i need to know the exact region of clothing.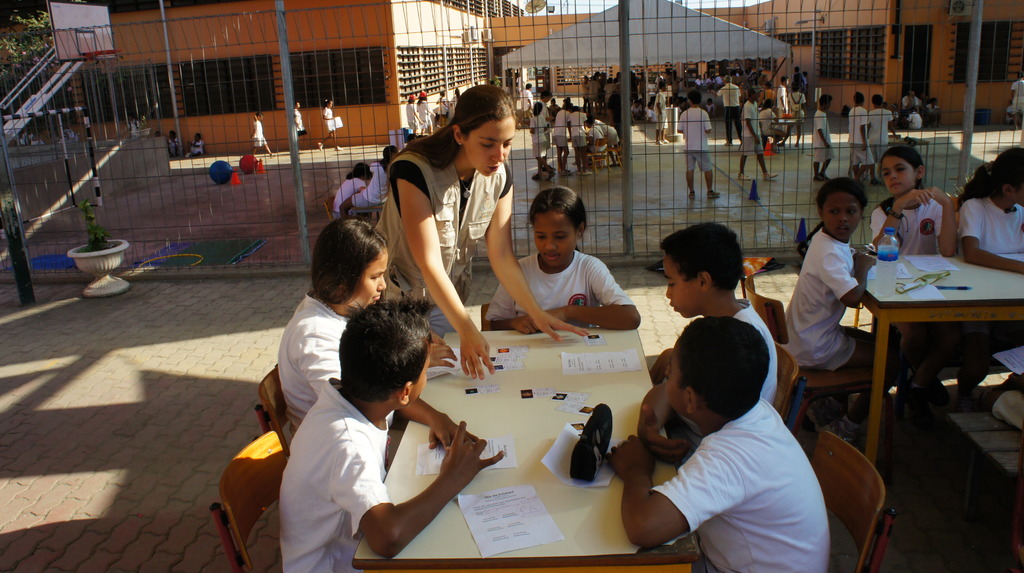
Region: (x1=852, y1=105, x2=876, y2=164).
